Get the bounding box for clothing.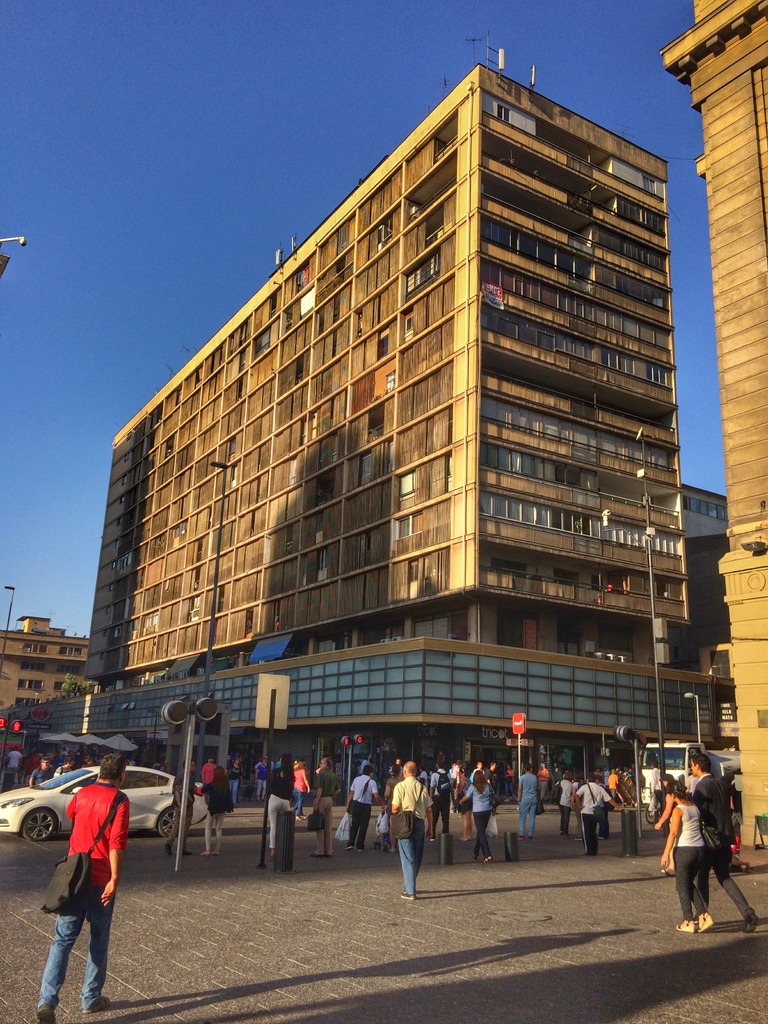
Rect(673, 803, 712, 918).
